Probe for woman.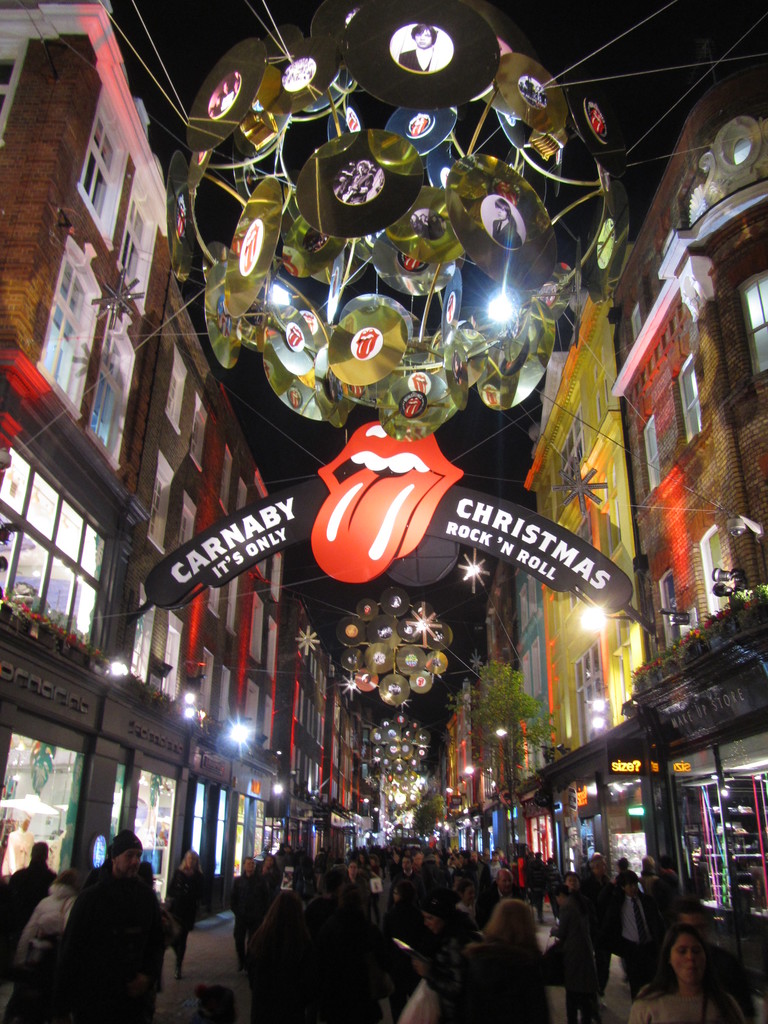
Probe result: <region>408, 895, 470, 1023</region>.
